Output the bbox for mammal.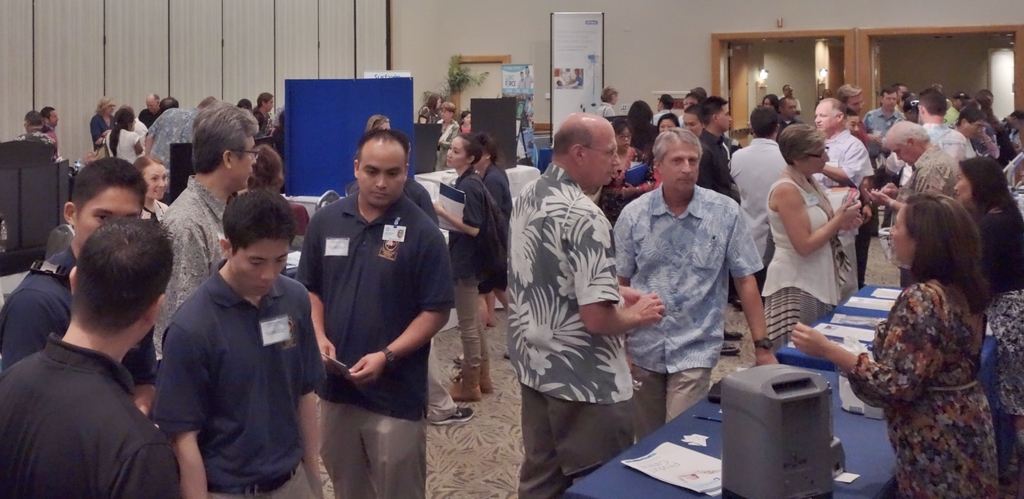
bbox=(869, 155, 1023, 471).
